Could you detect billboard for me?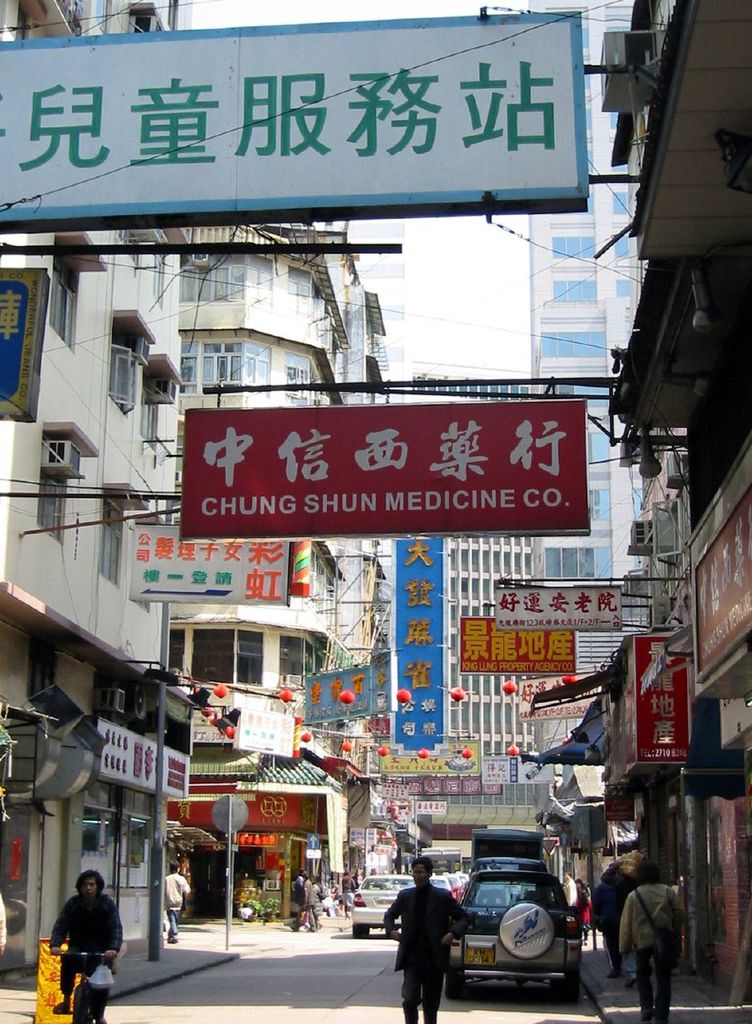
Detection result: left=0, top=8, right=583, bottom=230.
